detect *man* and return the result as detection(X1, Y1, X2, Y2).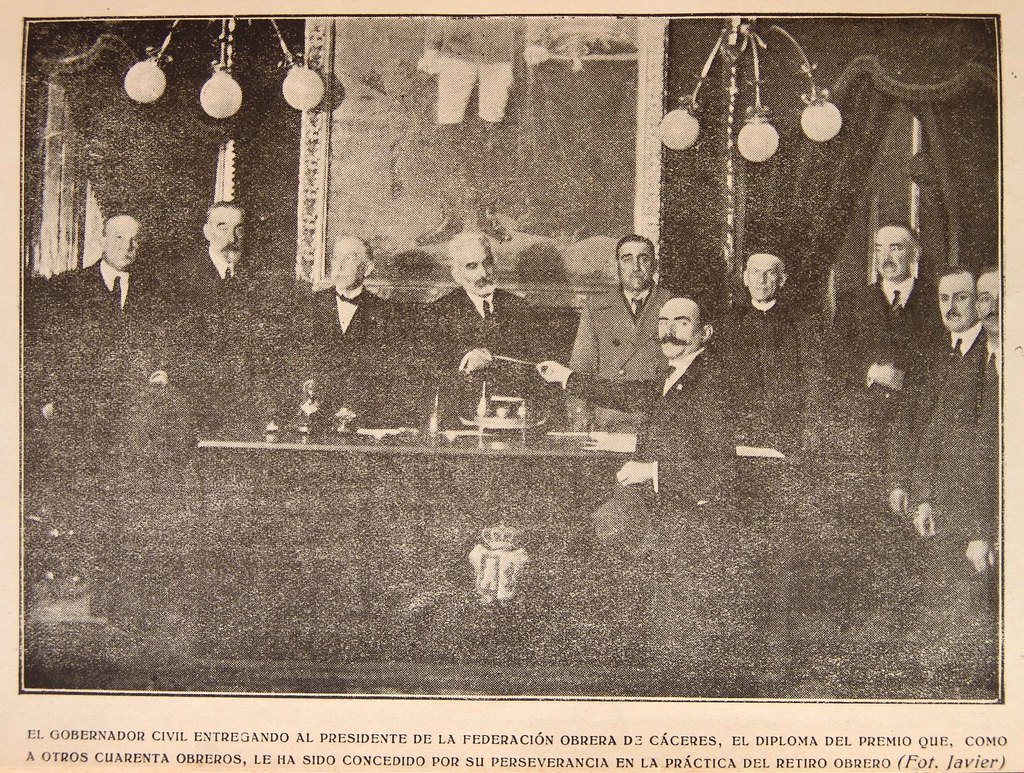
detection(304, 230, 397, 344).
